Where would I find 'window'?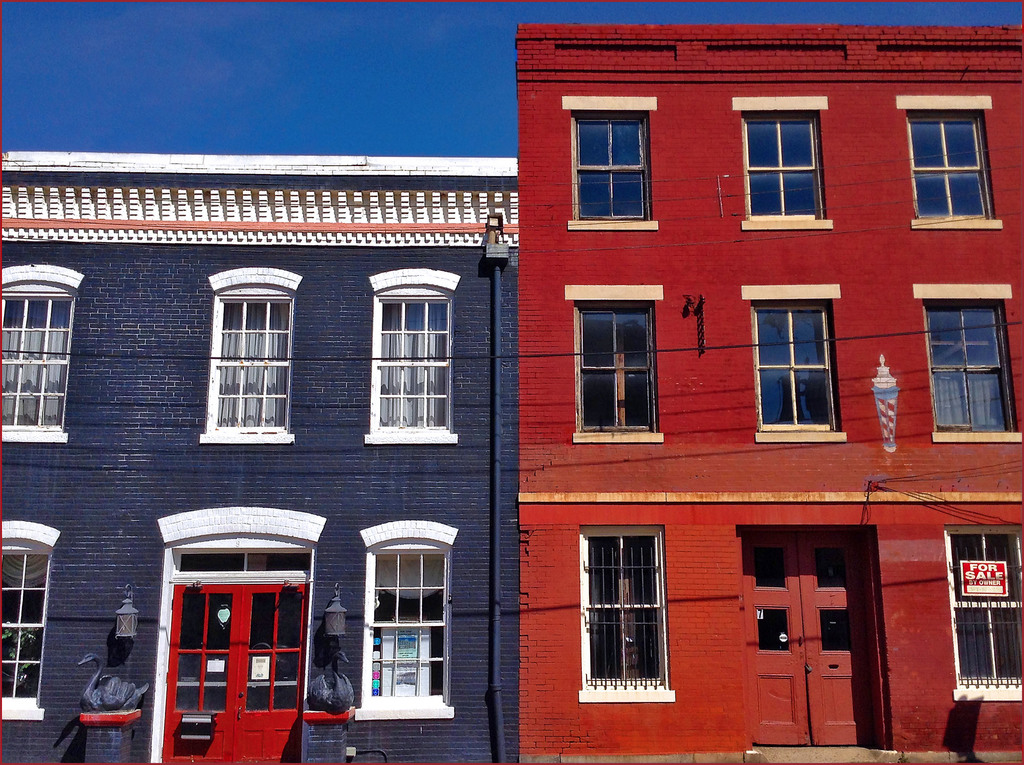
At 568/286/668/444.
